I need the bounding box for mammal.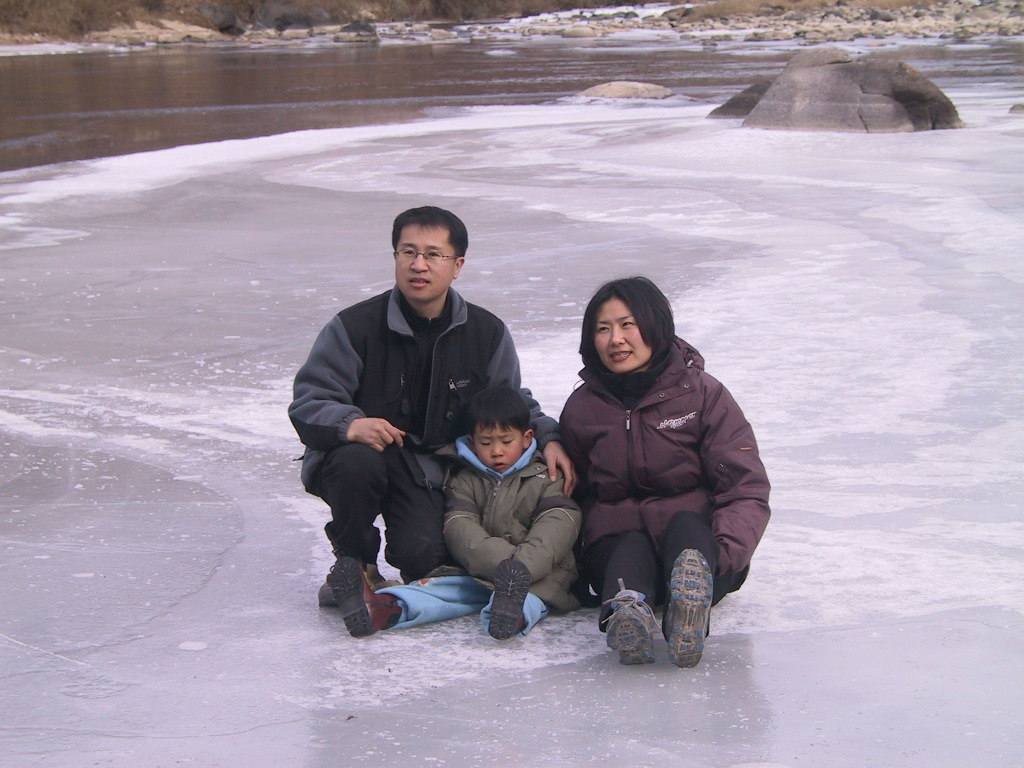
Here it is: BBox(533, 291, 774, 642).
